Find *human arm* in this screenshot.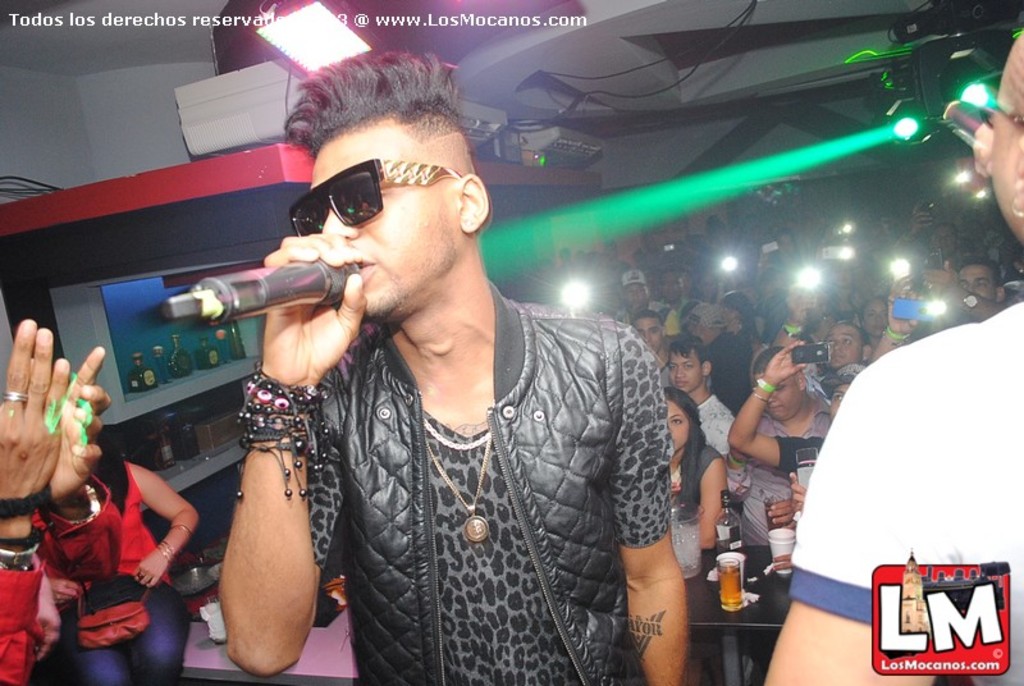
The bounding box for *human arm* is [left=751, top=347, right=969, bottom=685].
